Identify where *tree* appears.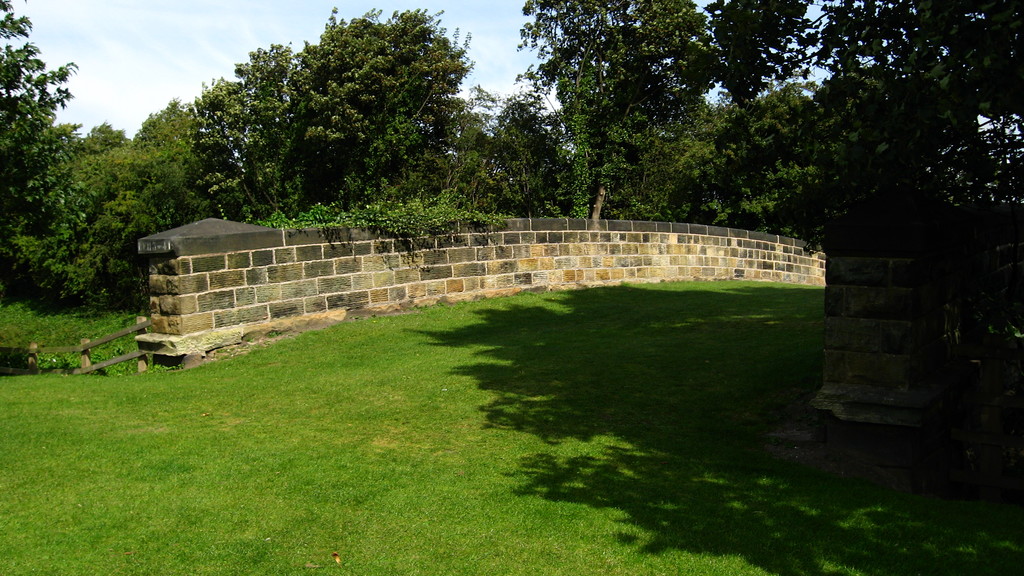
Appears at [508,0,793,234].
